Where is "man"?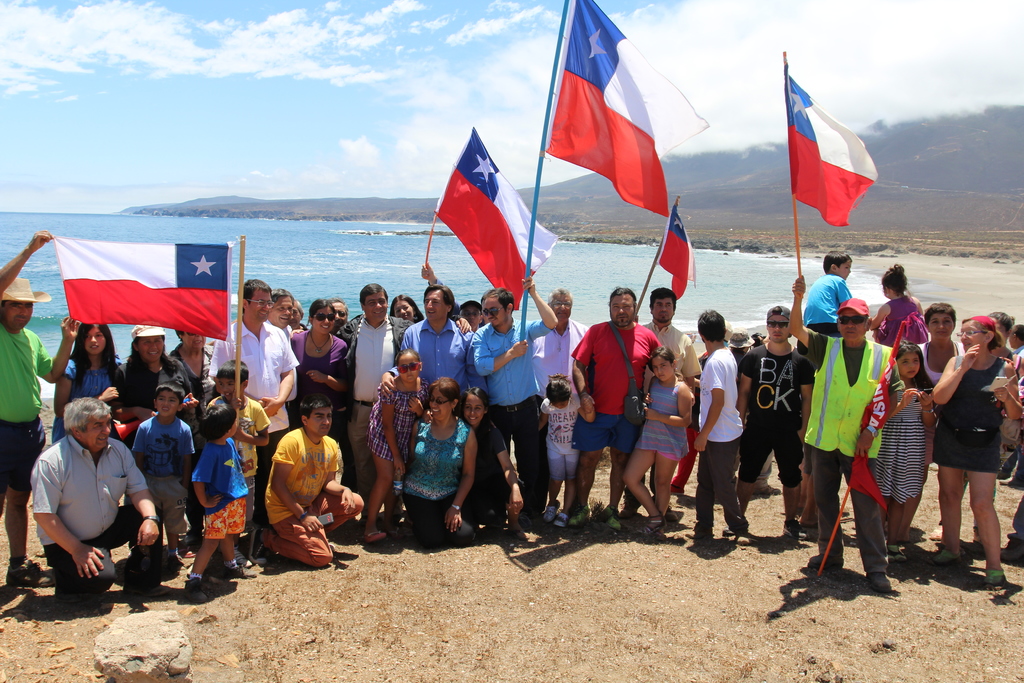
[x1=694, y1=309, x2=750, y2=532].
